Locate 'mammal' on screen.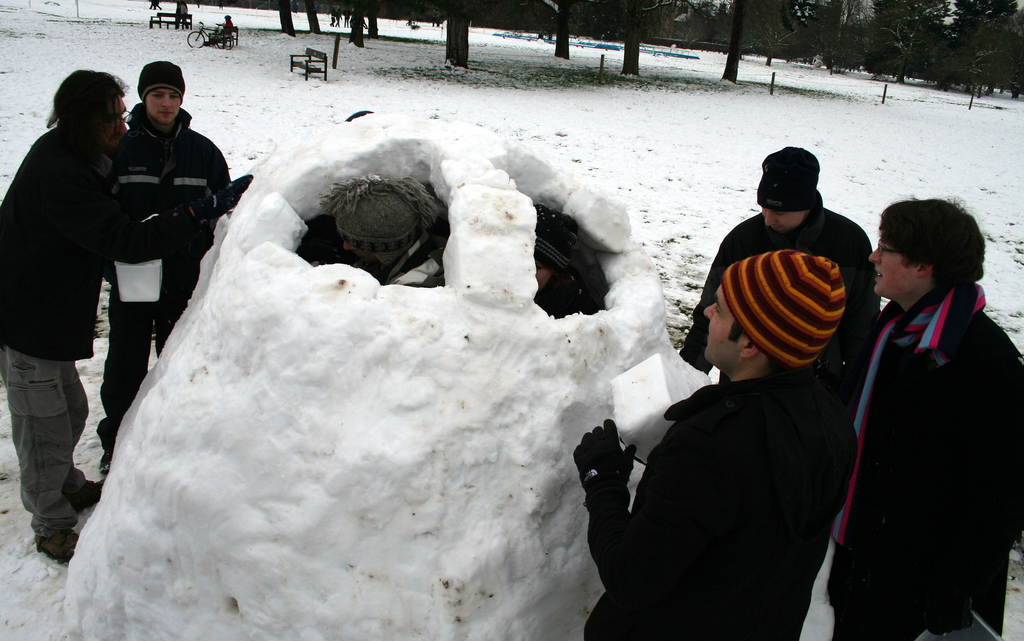
On screen at [left=0, top=70, right=254, bottom=566].
